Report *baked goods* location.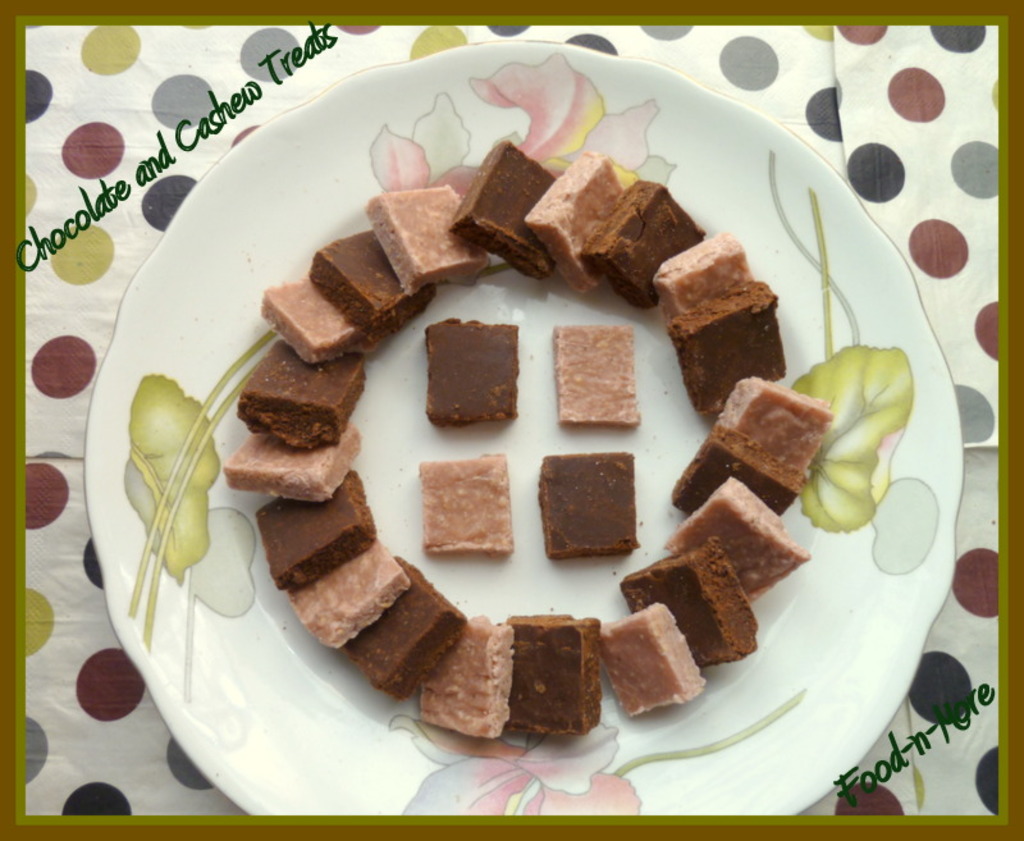
Report: locate(553, 321, 643, 426).
